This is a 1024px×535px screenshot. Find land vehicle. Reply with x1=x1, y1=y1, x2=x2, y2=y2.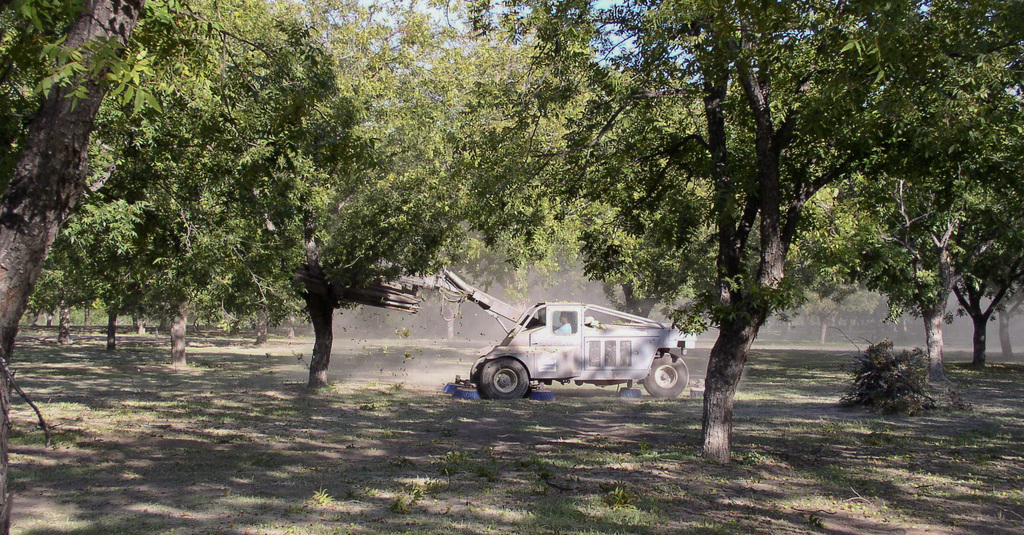
x1=371, y1=276, x2=707, y2=406.
